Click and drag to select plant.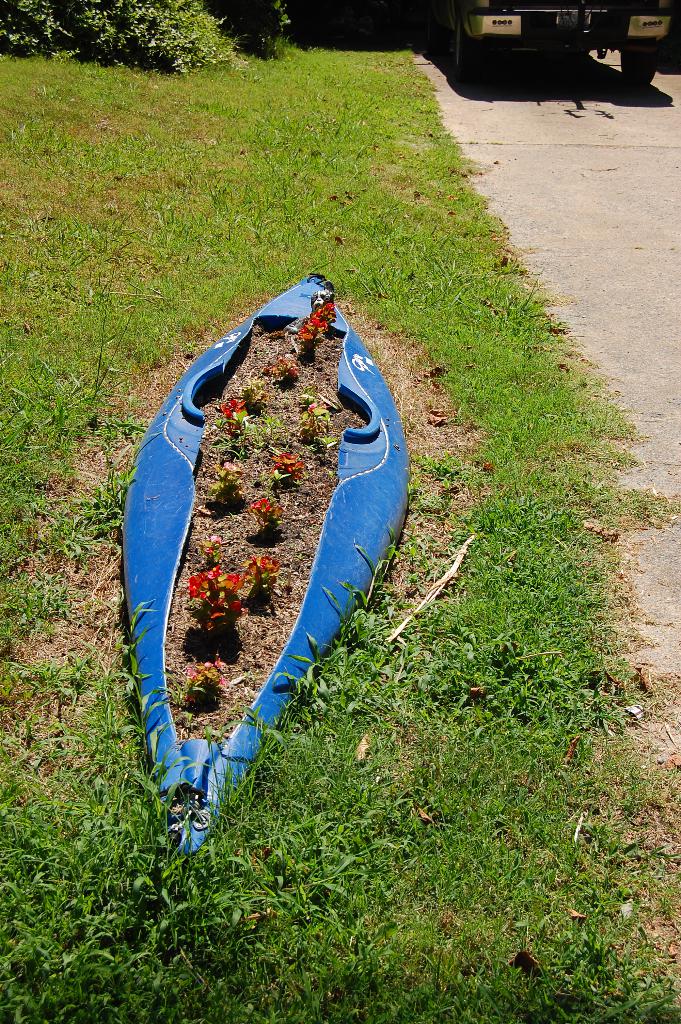
Selection: rect(296, 391, 336, 458).
